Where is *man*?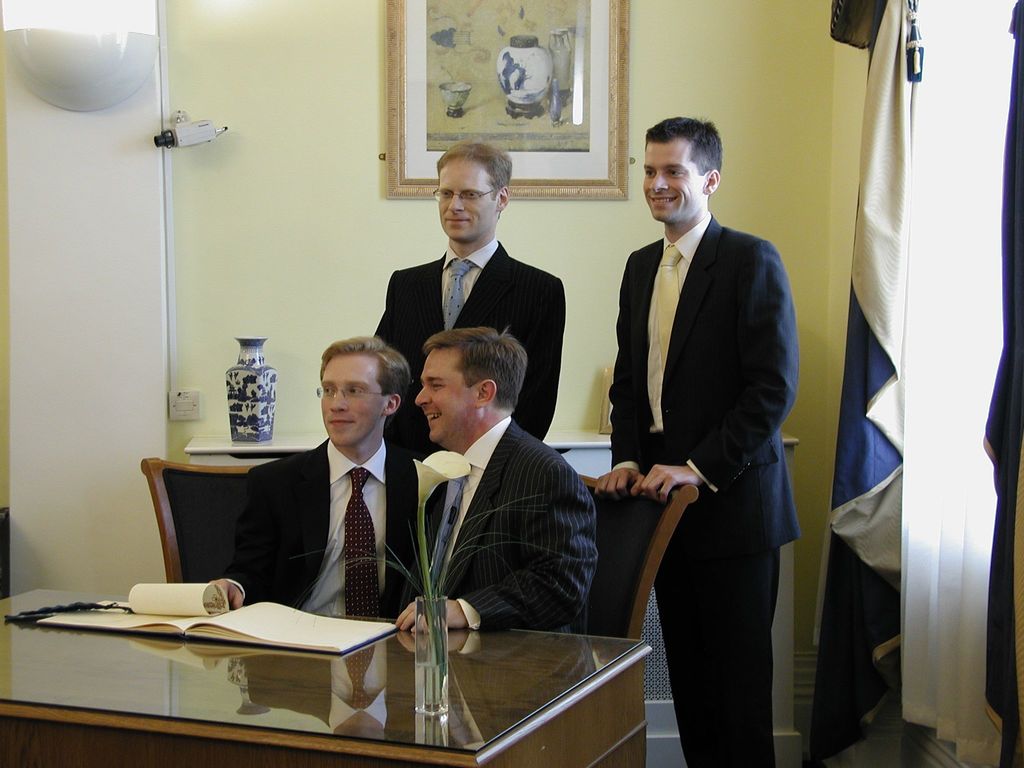
{"left": 588, "top": 129, "right": 798, "bottom": 767}.
